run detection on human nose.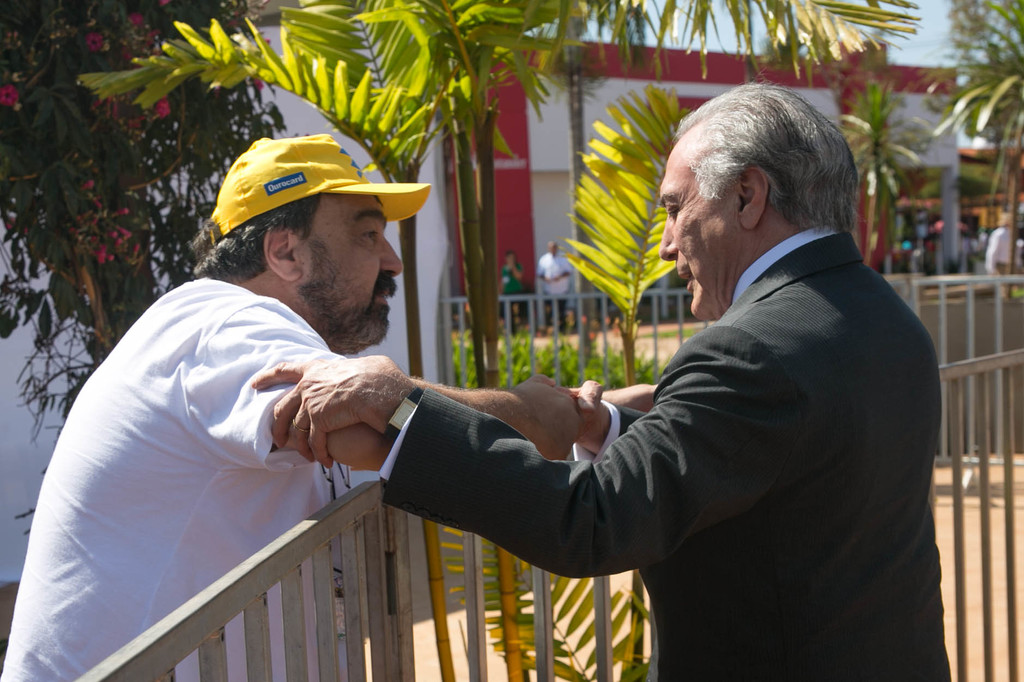
Result: x1=656, y1=221, x2=682, y2=258.
